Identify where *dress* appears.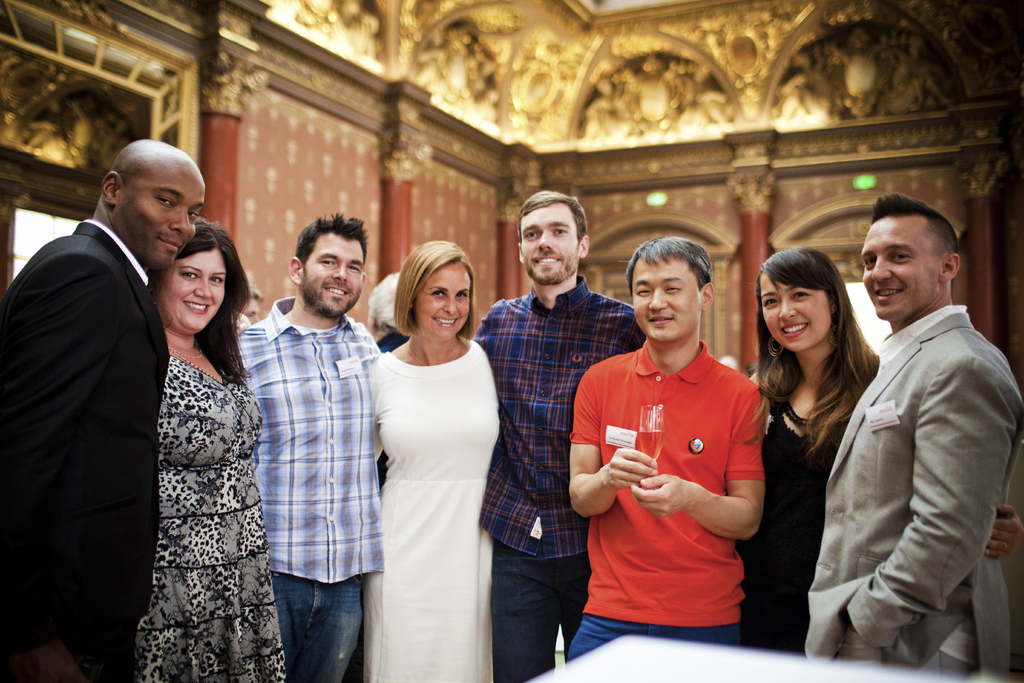
Appears at bbox(122, 281, 262, 670).
